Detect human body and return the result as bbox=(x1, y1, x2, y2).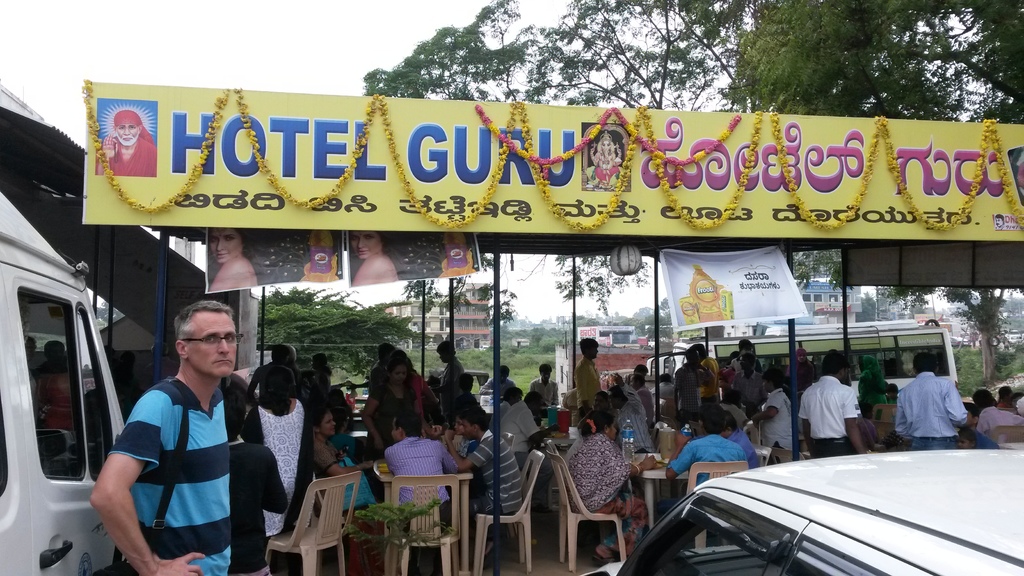
bbox=(89, 306, 241, 573).
